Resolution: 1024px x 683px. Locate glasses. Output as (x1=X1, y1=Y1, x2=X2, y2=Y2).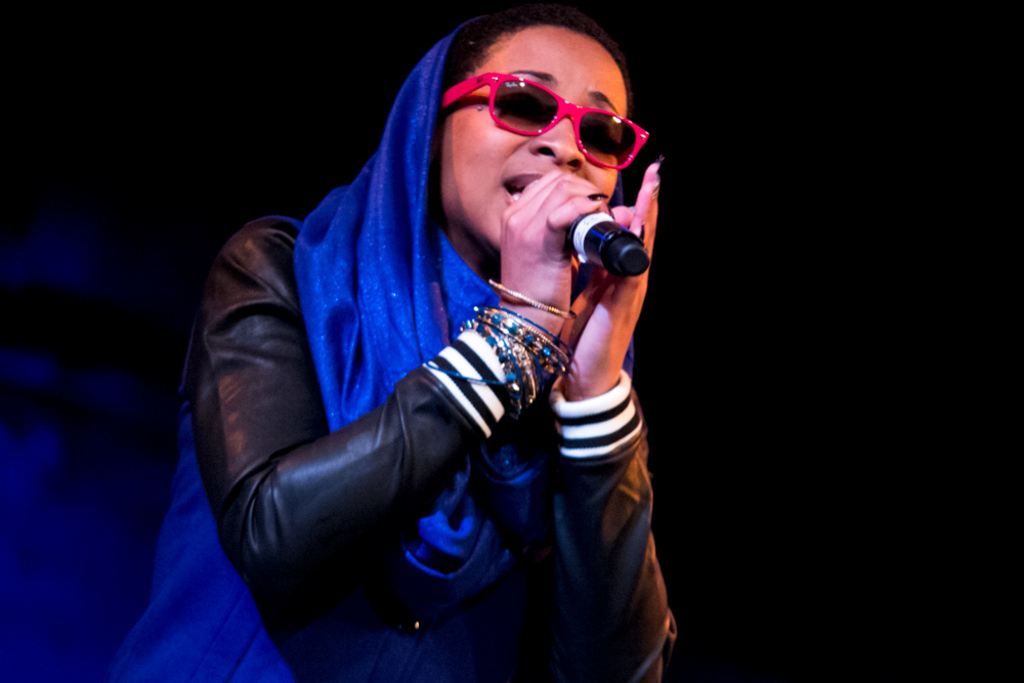
(x1=434, y1=67, x2=648, y2=171).
